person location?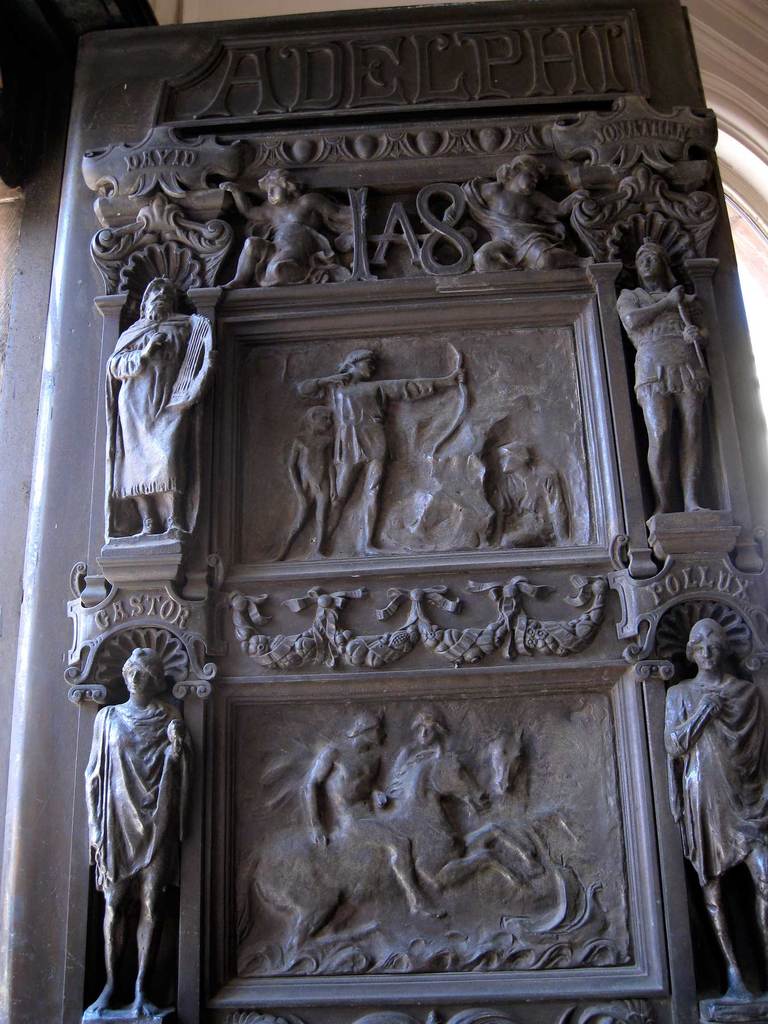
(294, 340, 451, 552)
